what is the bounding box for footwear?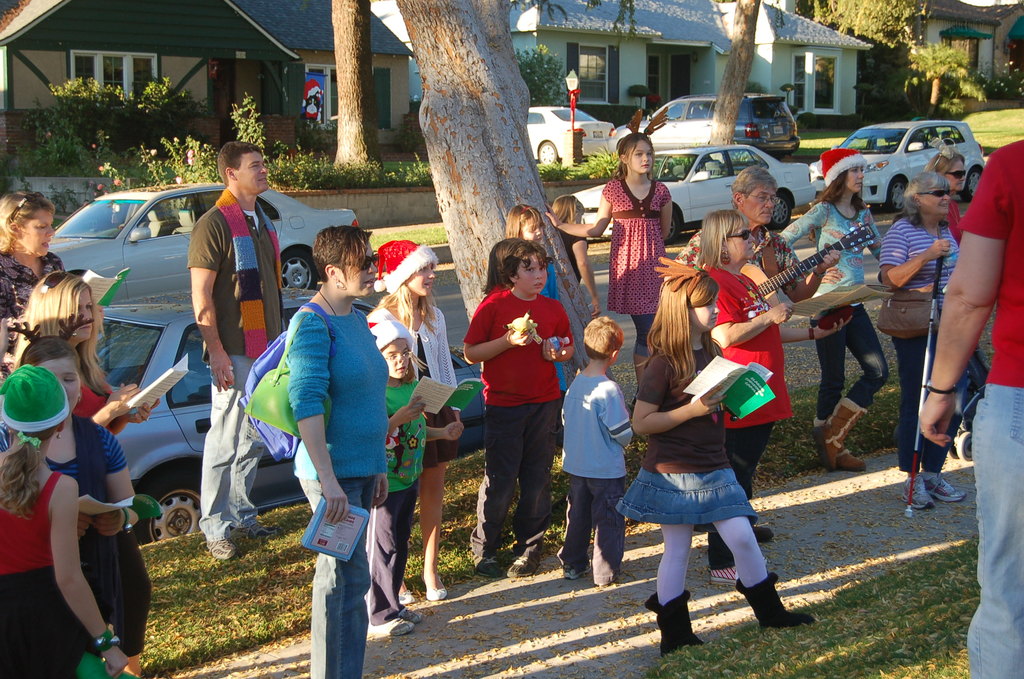
x1=474, y1=549, x2=501, y2=579.
